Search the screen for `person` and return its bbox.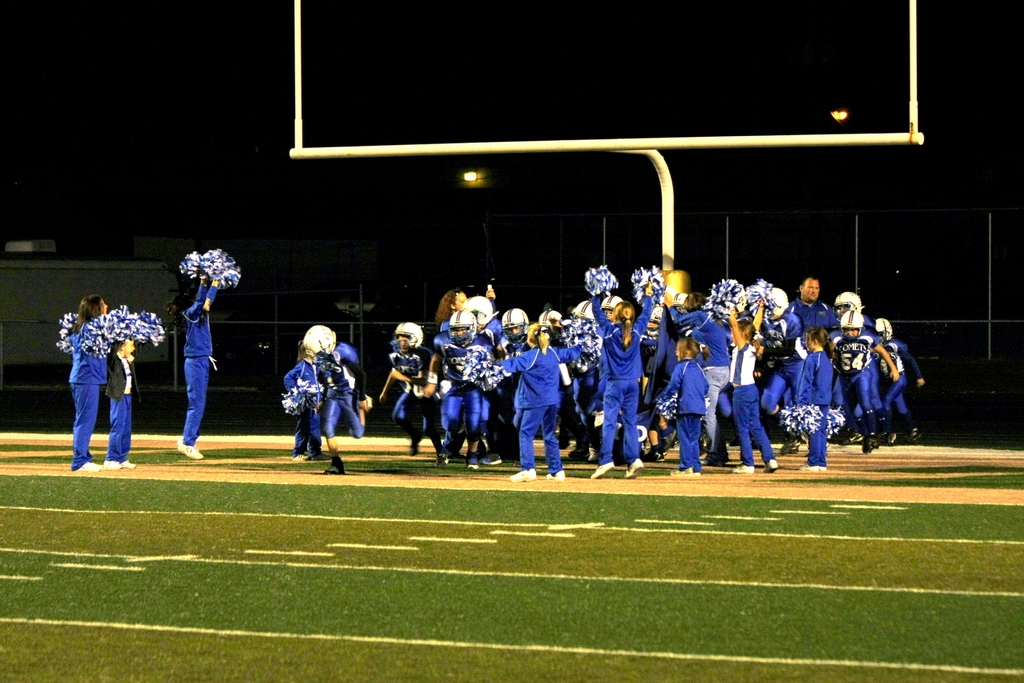
Found: 96:331:140:472.
